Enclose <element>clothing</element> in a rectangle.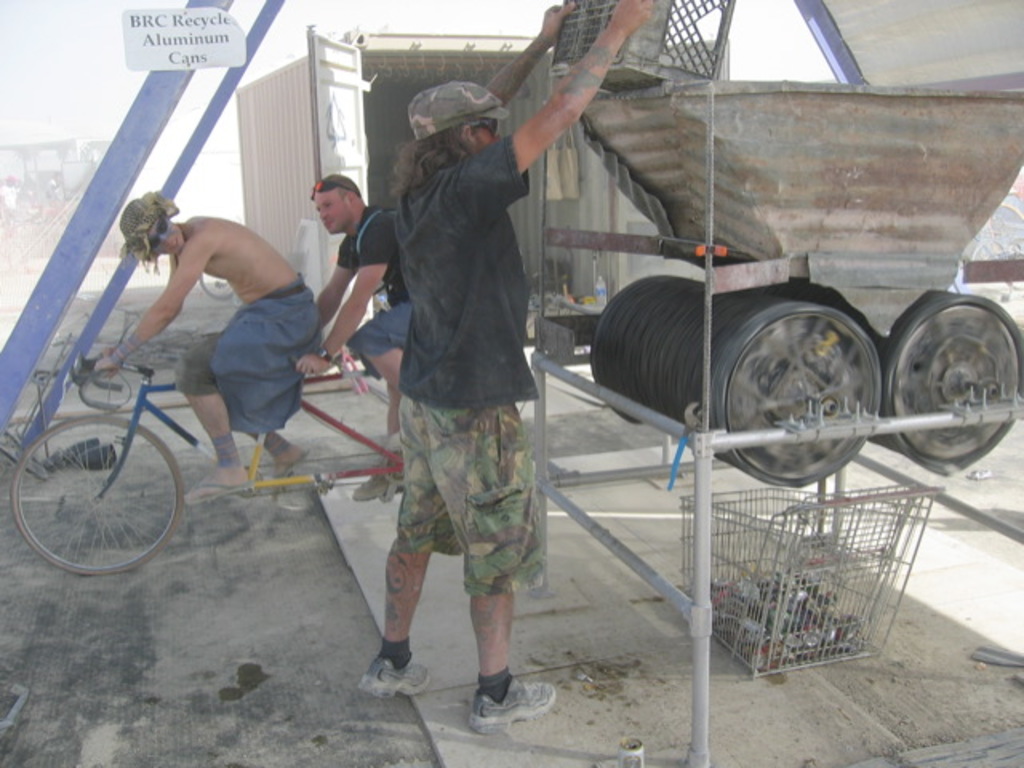
x1=347 y1=59 x2=568 y2=621.
